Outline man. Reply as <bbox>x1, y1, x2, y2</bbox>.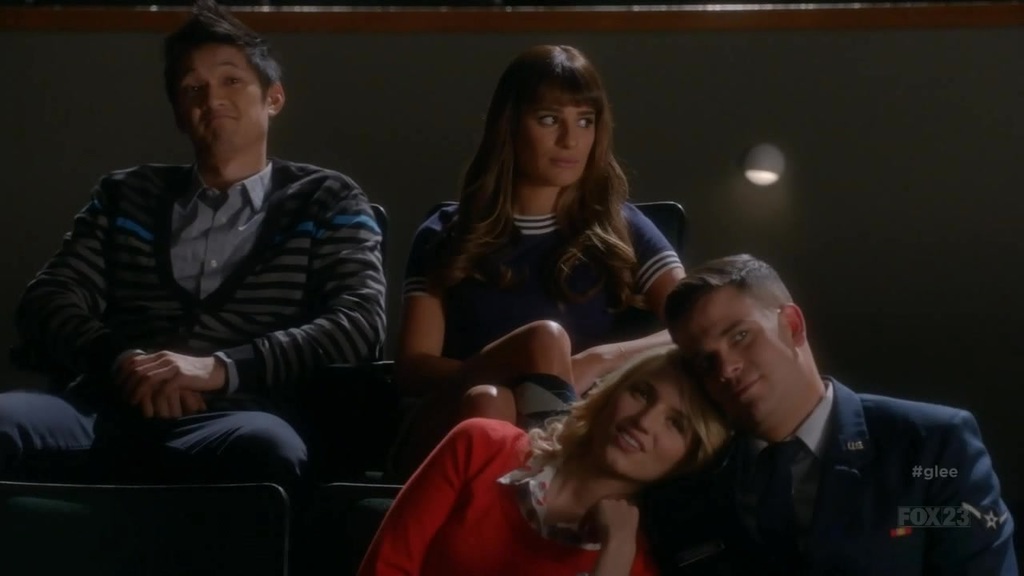
<bbox>0, 4, 387, 492</bbox>.
